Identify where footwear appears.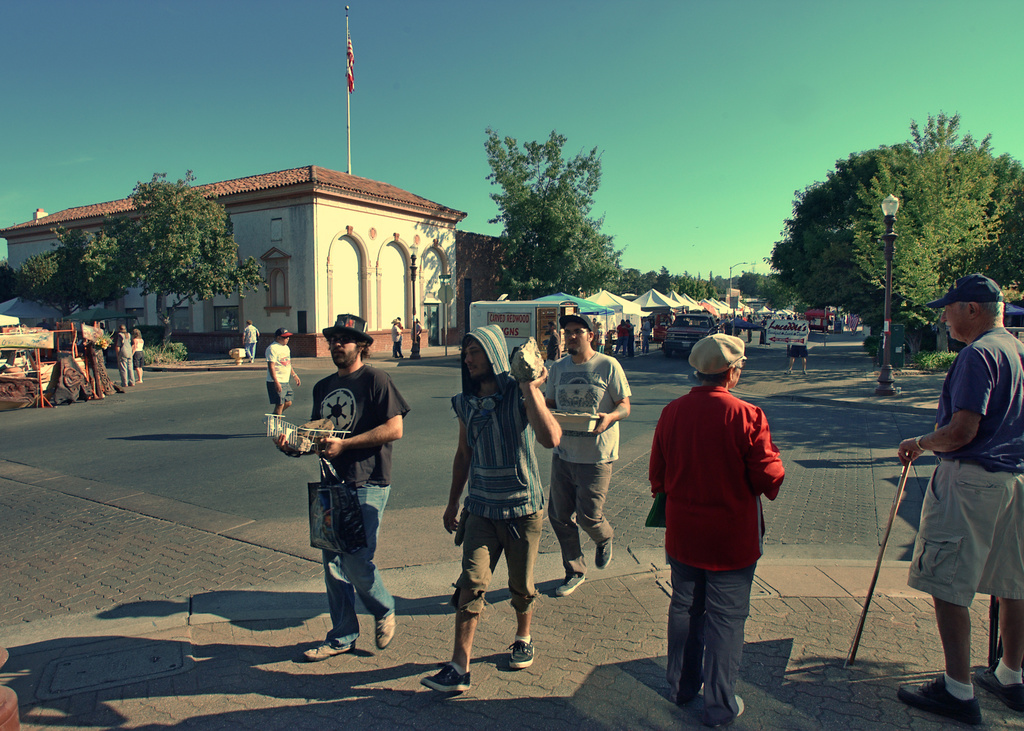
Appears at box(977, 663, 1023, 710).
